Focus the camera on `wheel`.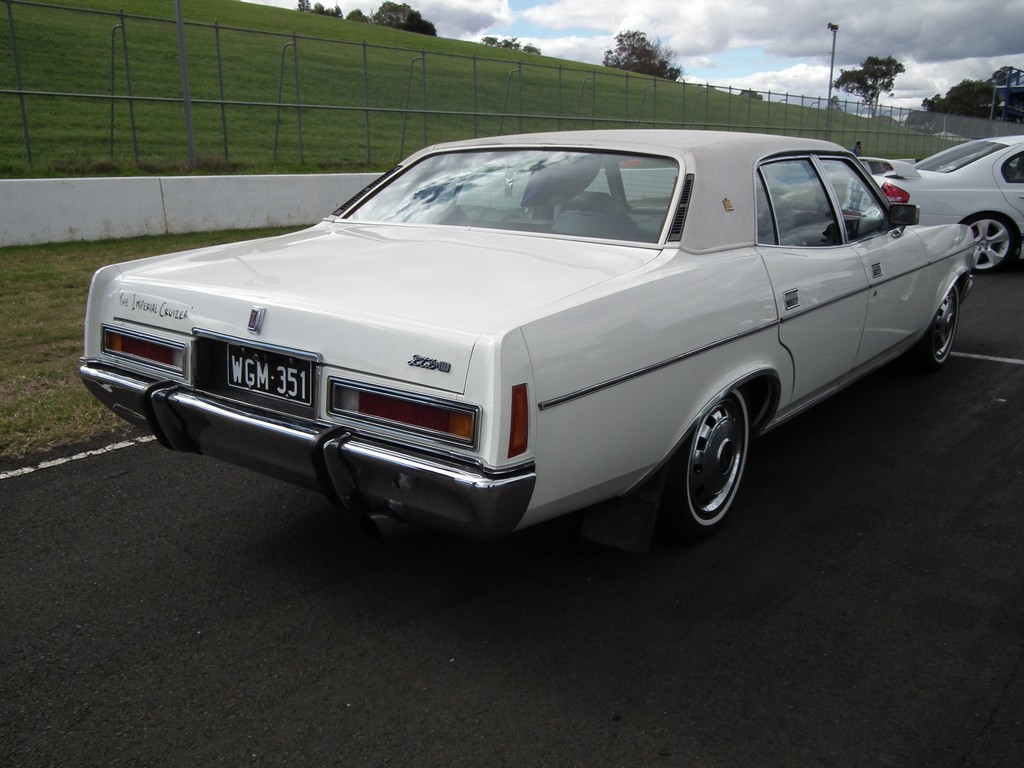
Focus region: 913, 285, 959, 374.
